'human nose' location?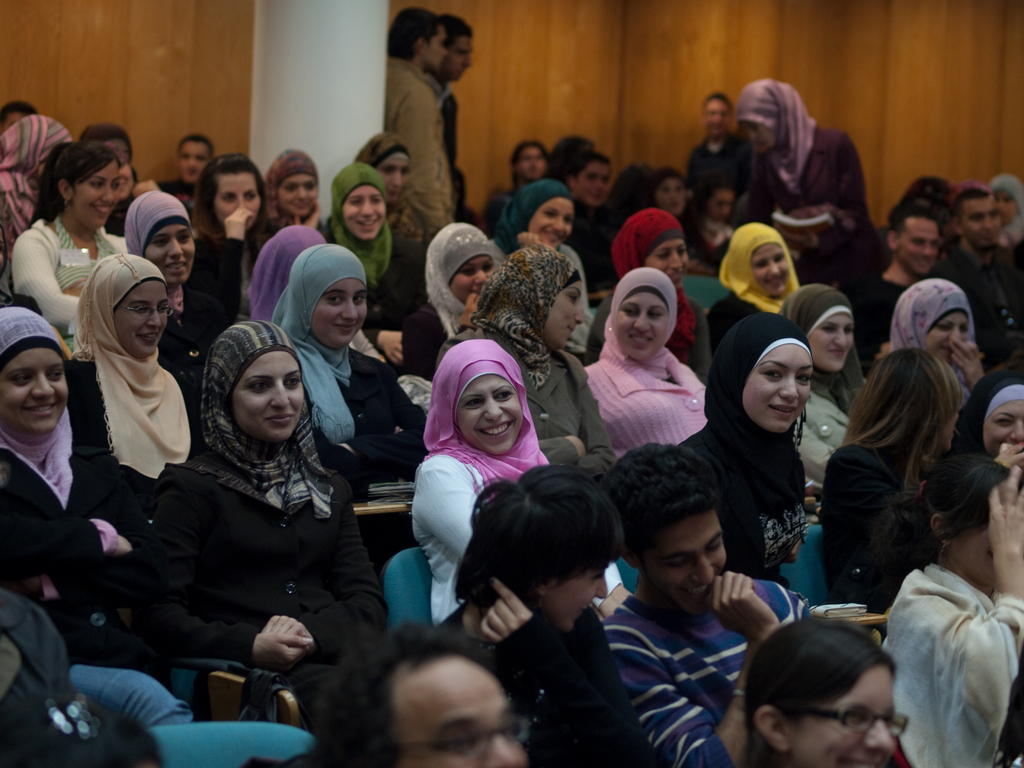
<region>1009, 419, 1023, 441</region>
